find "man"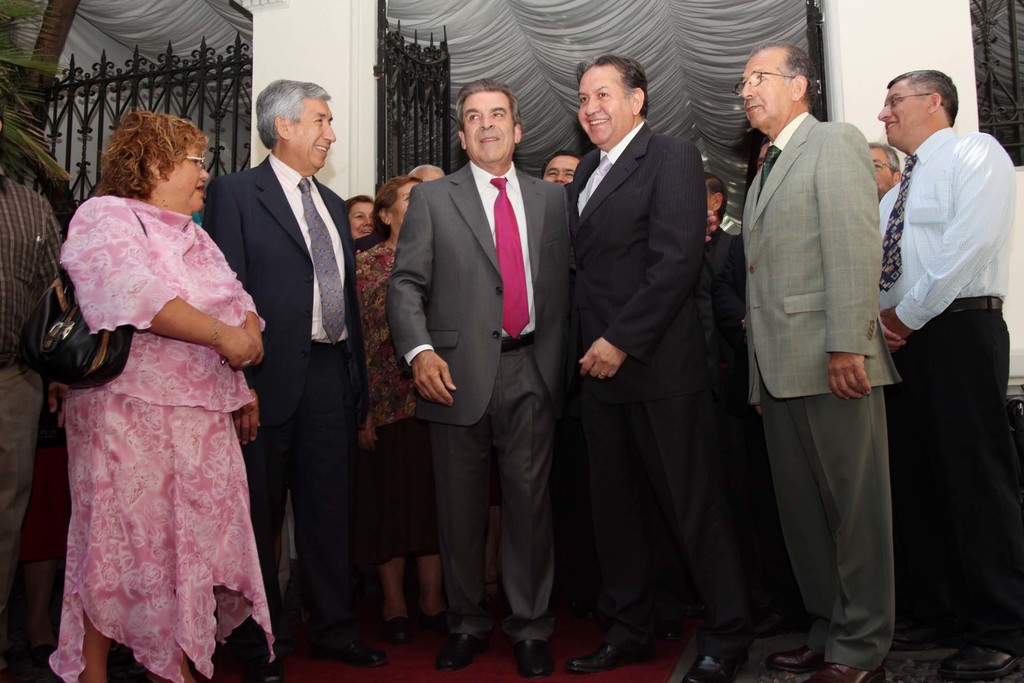
l=876, t=71, r=1023, b=682
